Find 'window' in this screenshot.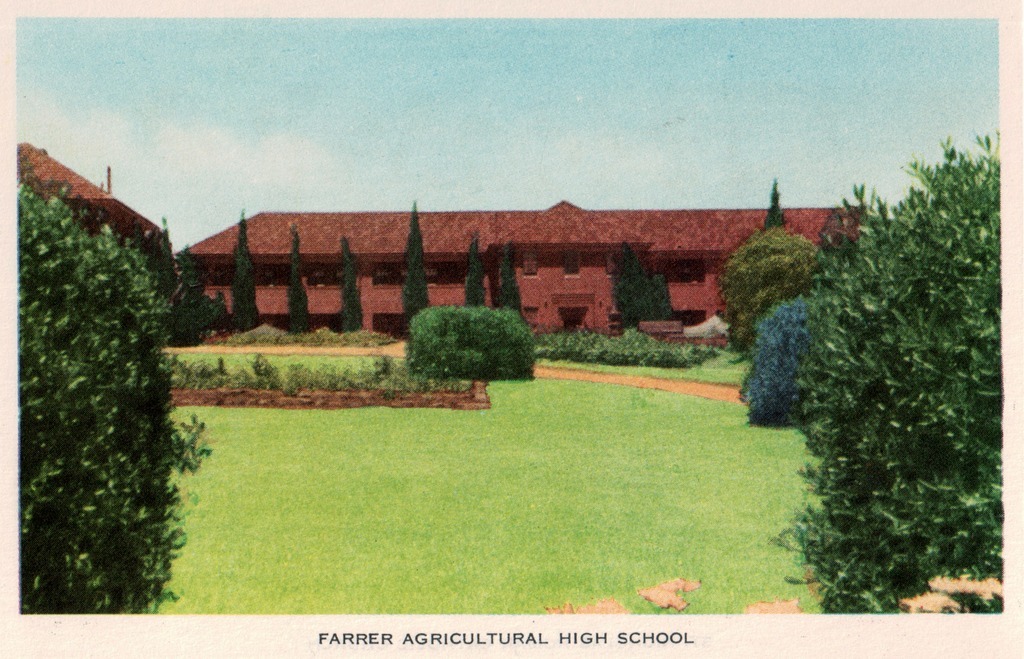
The bounding box for 'window' is pyautogui.locateOnScreen(305, 263, 347, 288).
